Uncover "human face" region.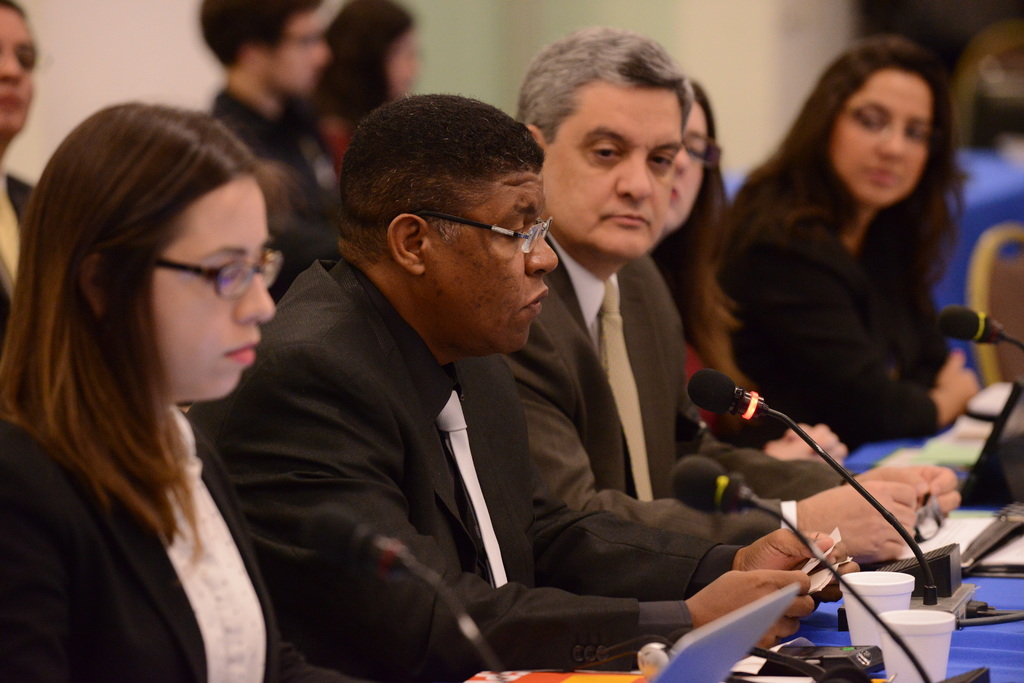
Uncovered: bbox=(144, 166, 269, 402).
